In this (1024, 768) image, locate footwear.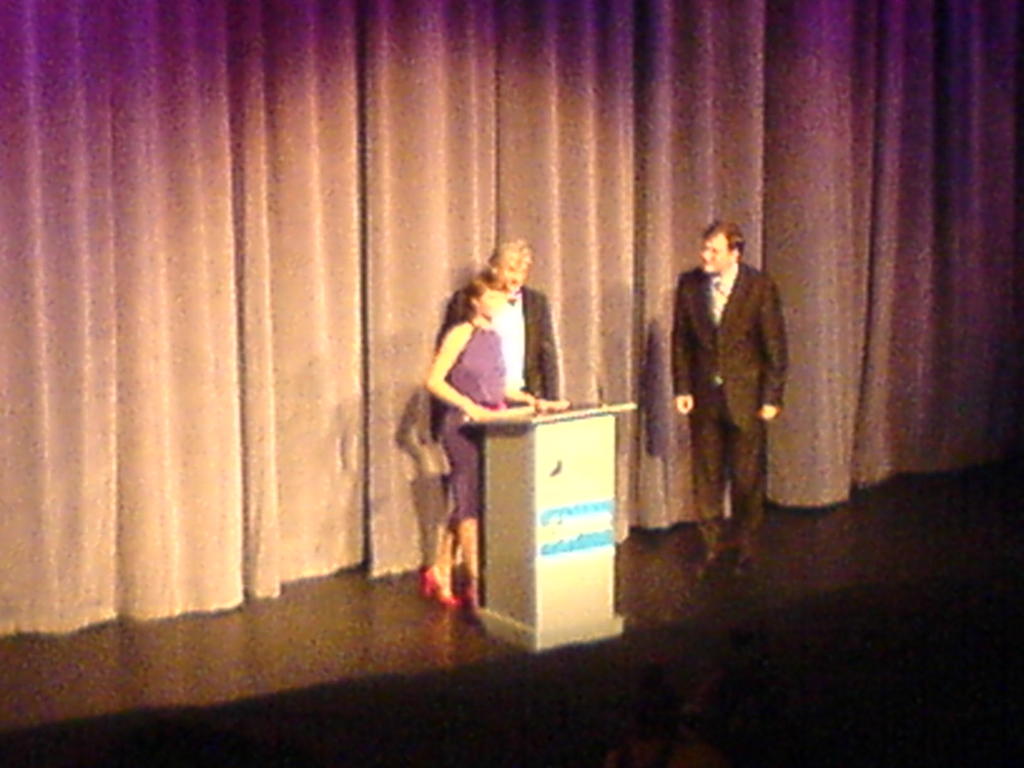
Bounding box: box(417, 564, 463, 607).
